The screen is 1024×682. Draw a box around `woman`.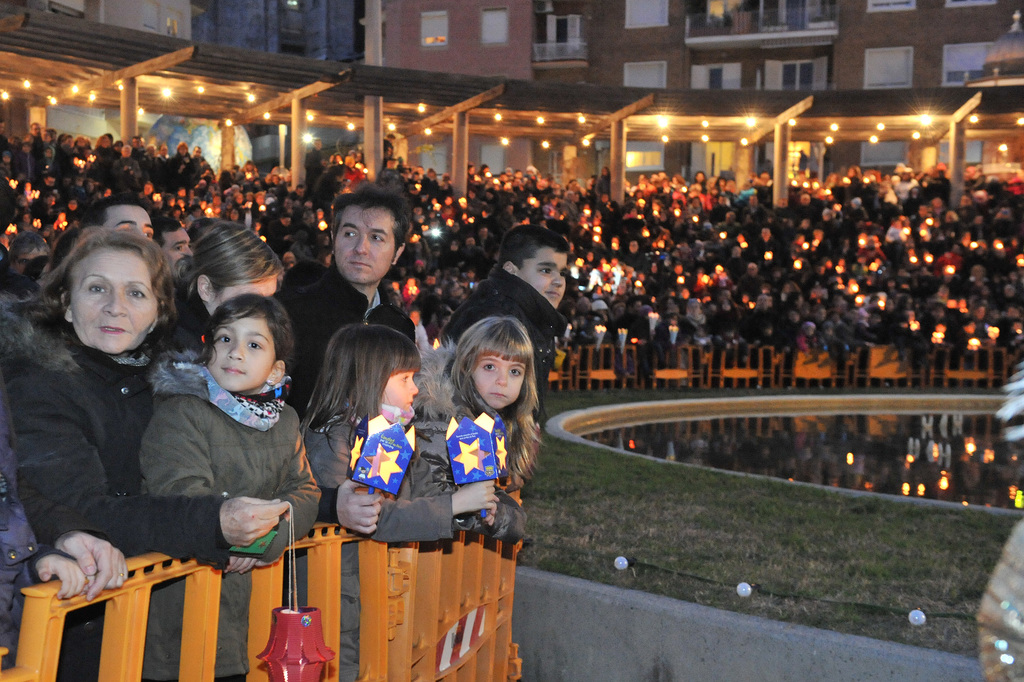
133:233:284:391.
